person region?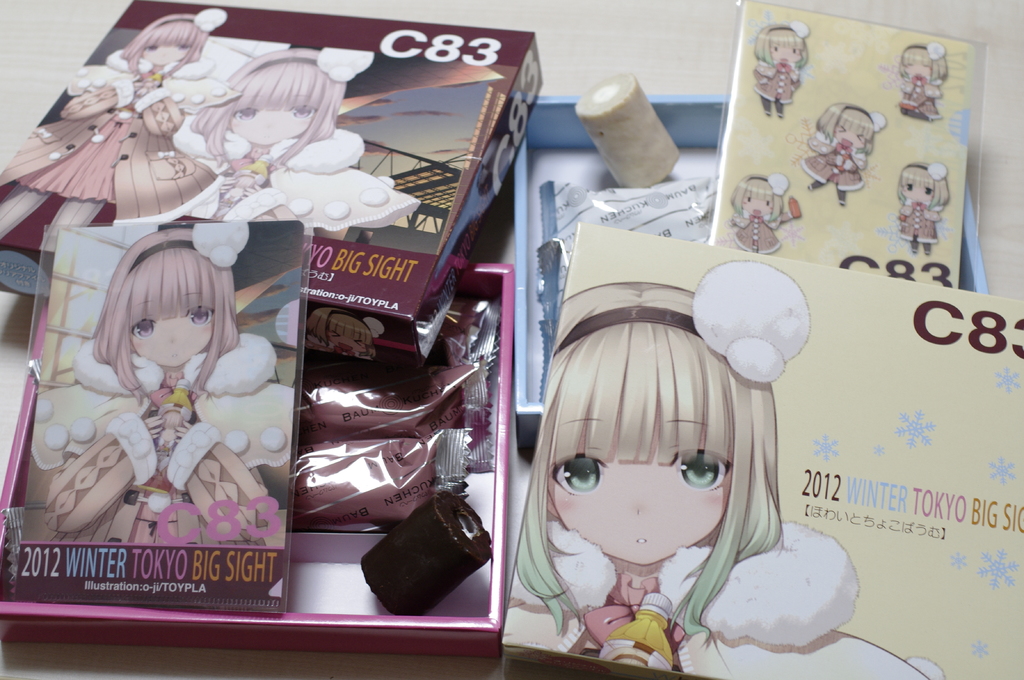
[894, 160, 951, 258]
